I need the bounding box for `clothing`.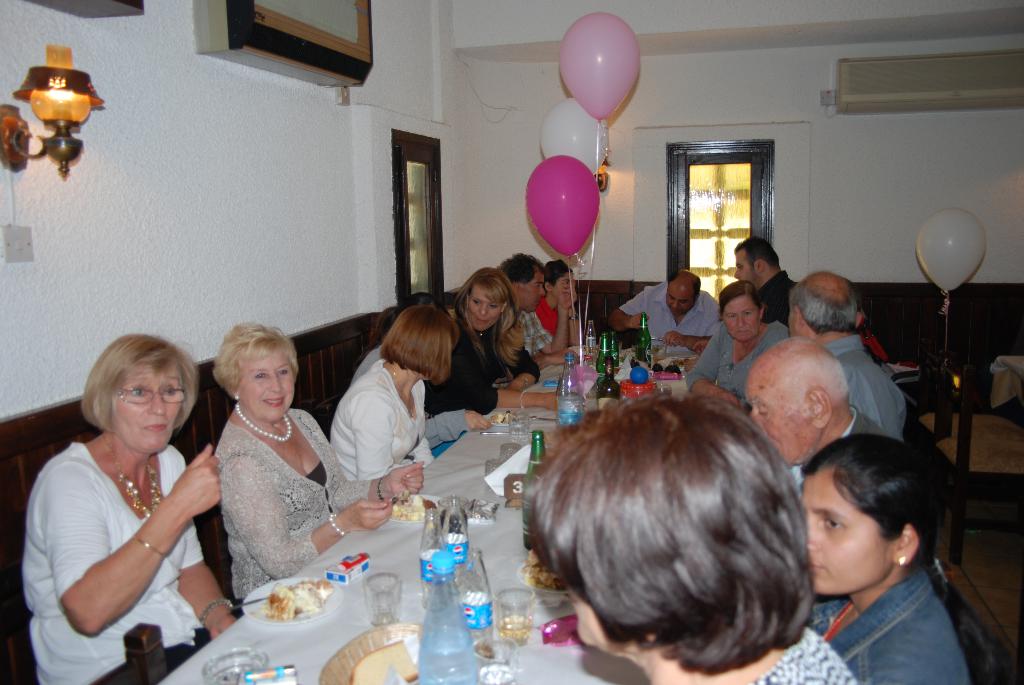
Here it is: rect(347, 342, 468, 452).
